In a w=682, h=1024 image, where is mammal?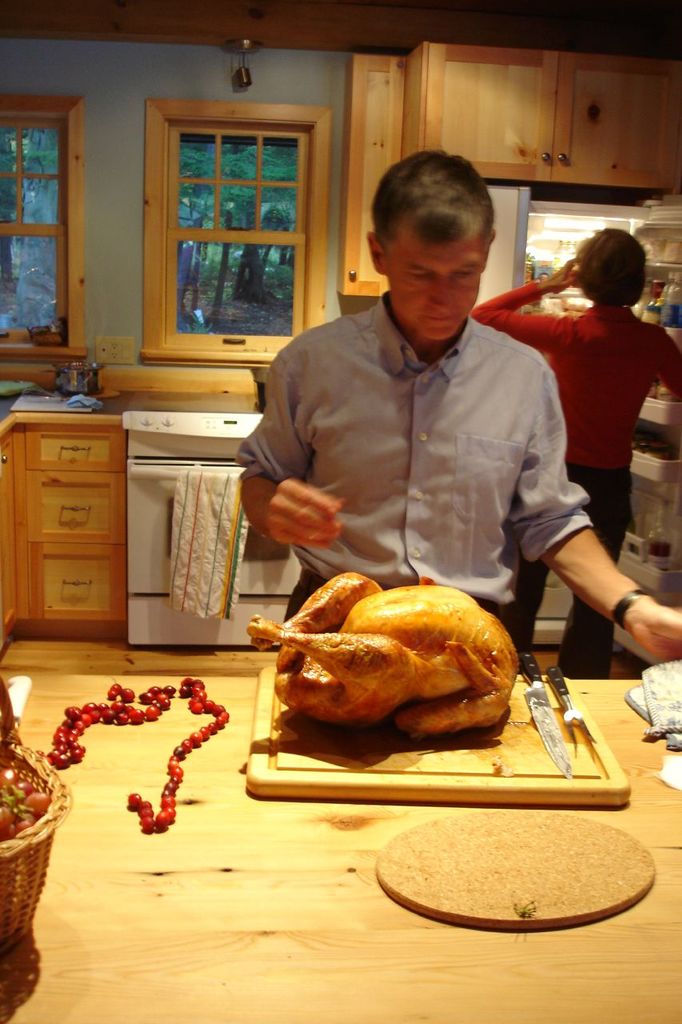
<region>237, 150, 681, 682</region>.
